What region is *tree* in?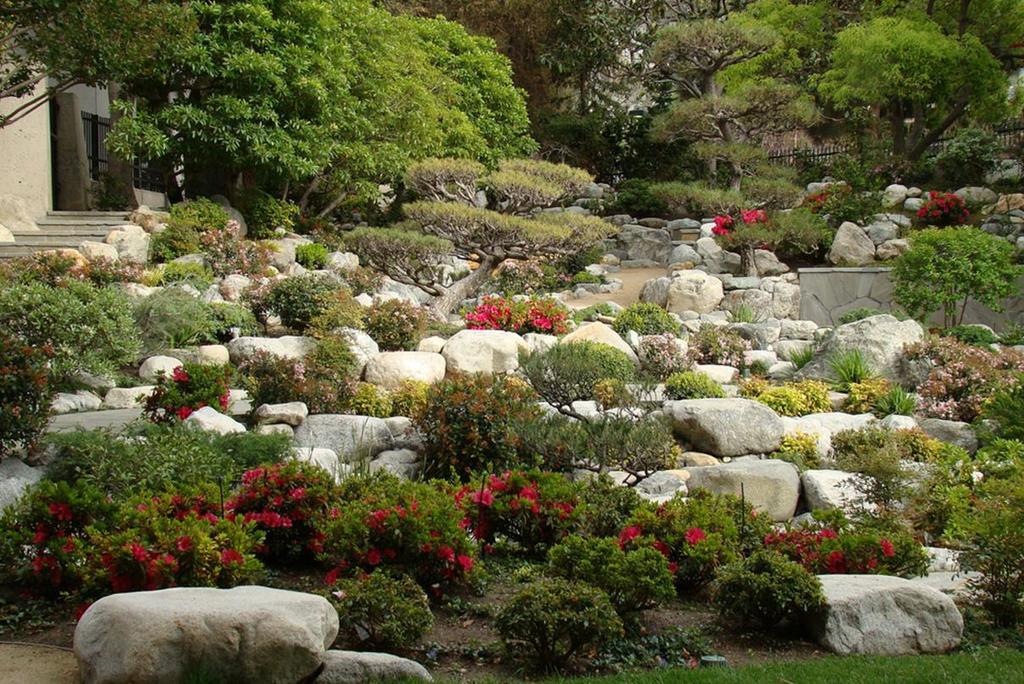
803/0/1014/158.
